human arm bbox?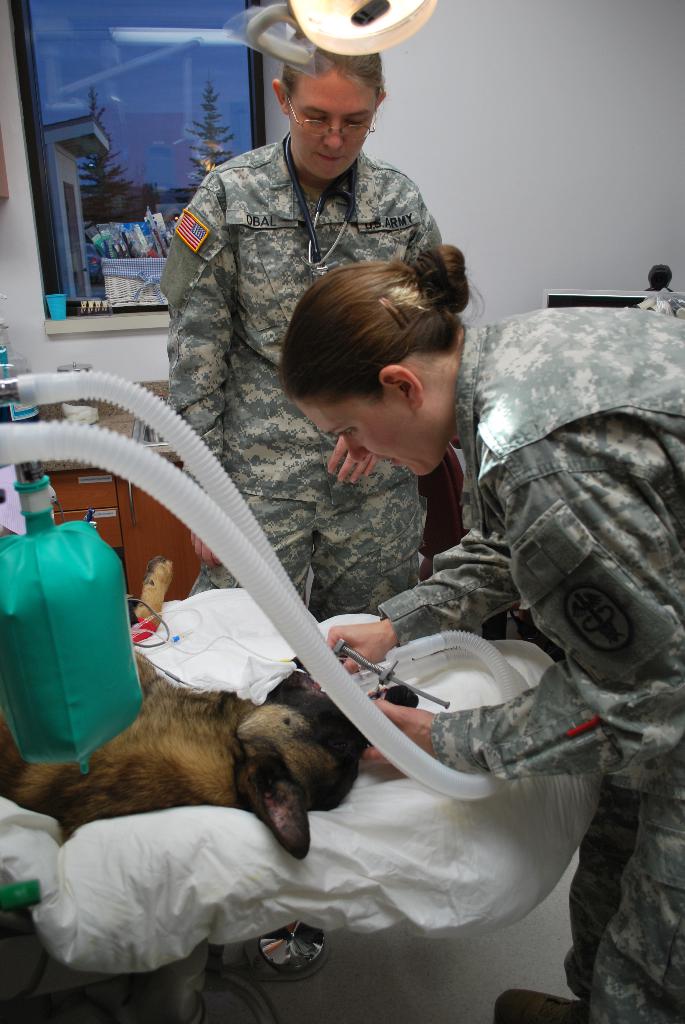
<region>148, 171, 237, 476</region>
